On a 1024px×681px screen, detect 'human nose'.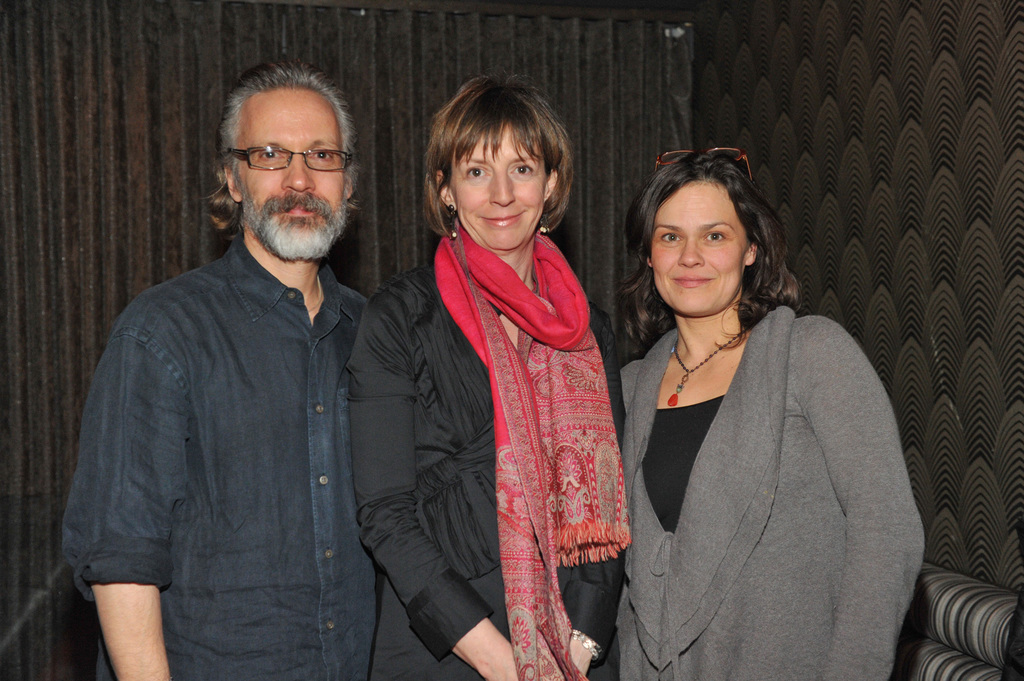
detection(676, 236, 705, 269).
